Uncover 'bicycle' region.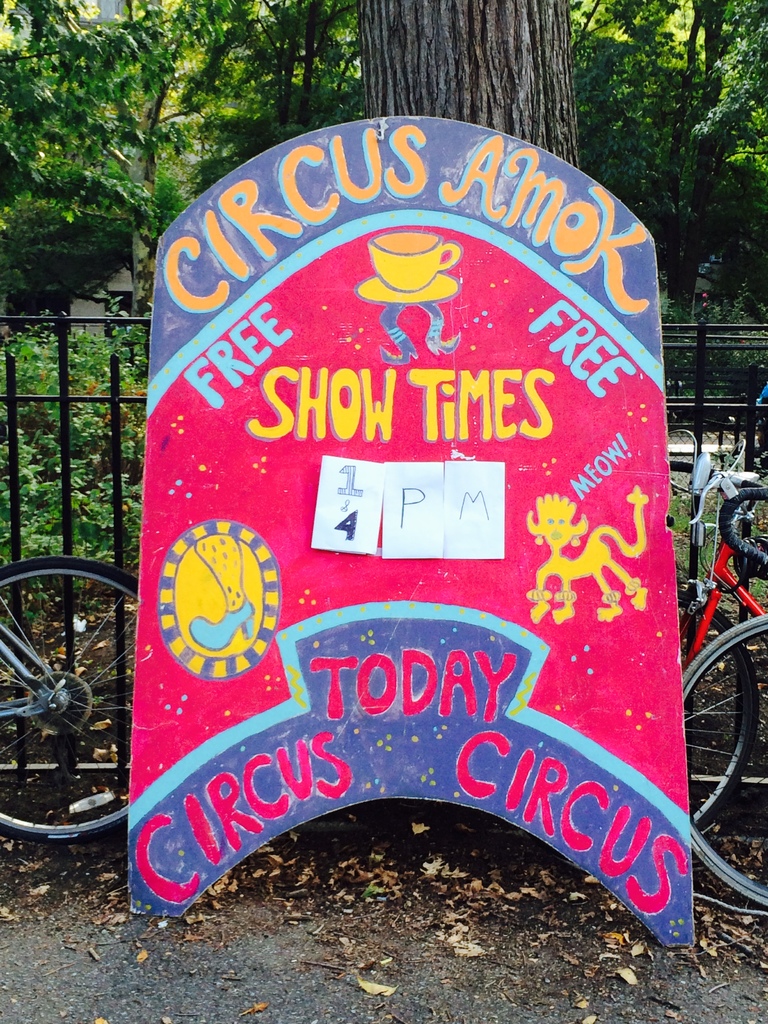
Uncovered: locate(668, 427, 767, 837).
